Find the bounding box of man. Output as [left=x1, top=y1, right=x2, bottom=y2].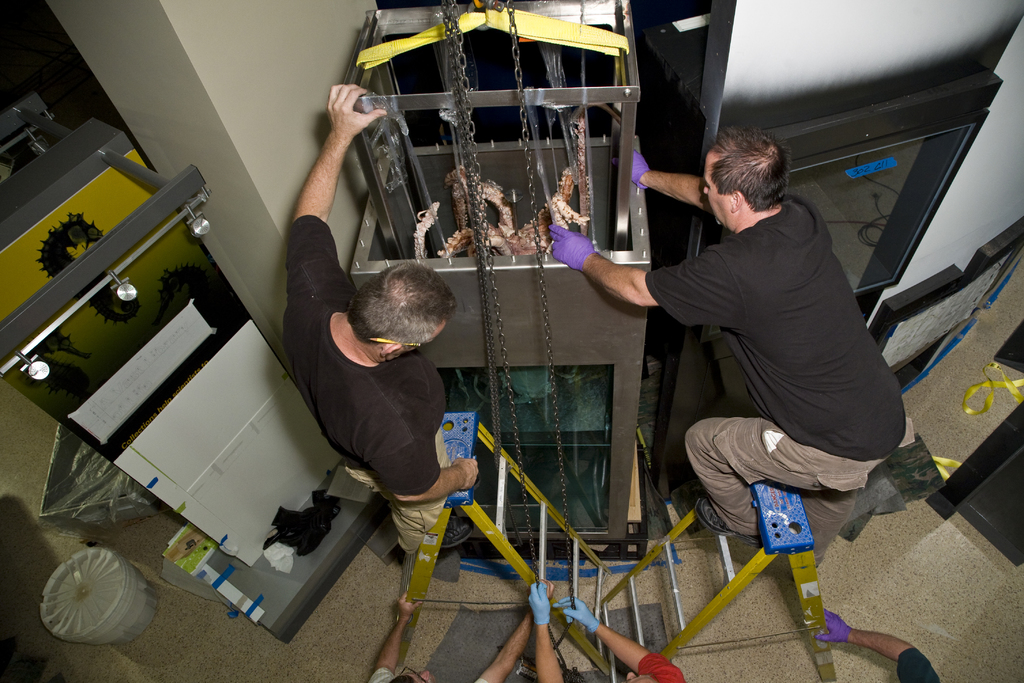
[left=547, top=128, right=904, bottom=544].
